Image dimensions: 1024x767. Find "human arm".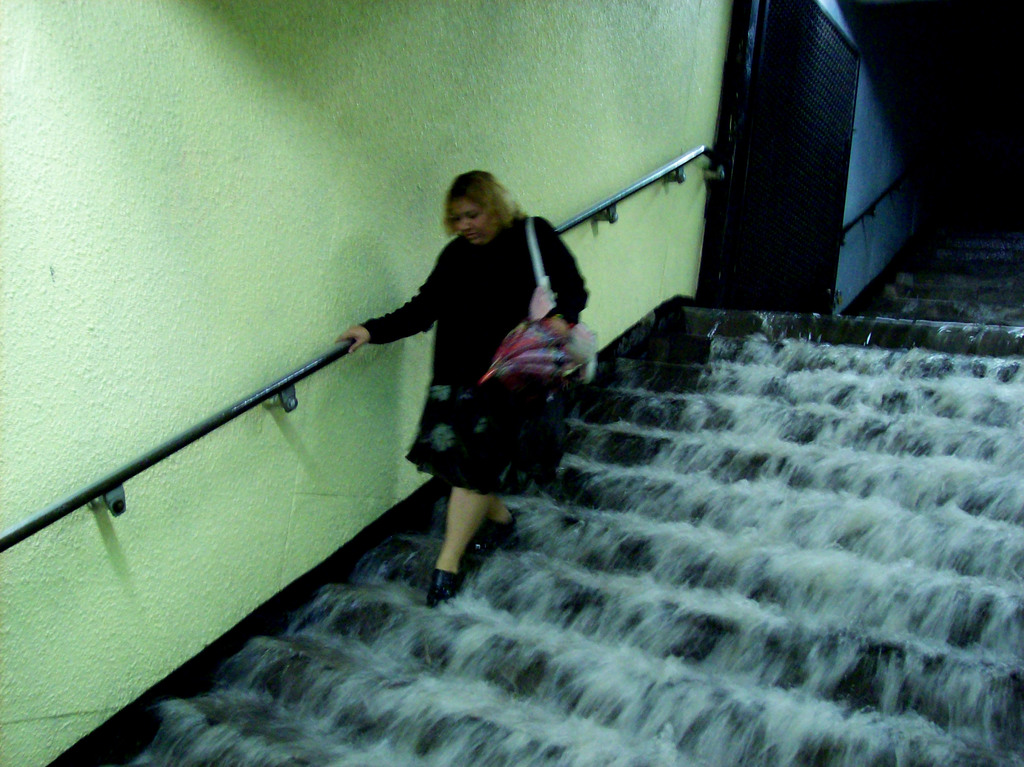
525,204,598,327.
